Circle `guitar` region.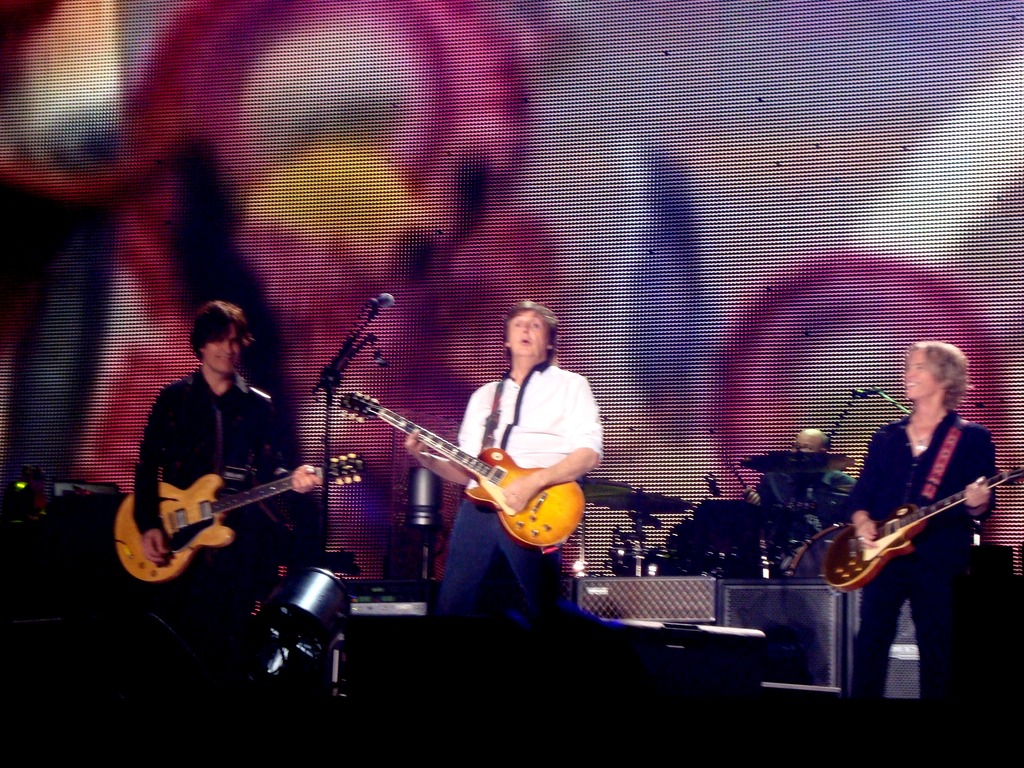
Region: <bbox>110, 450, 385, 584</bbox>.
